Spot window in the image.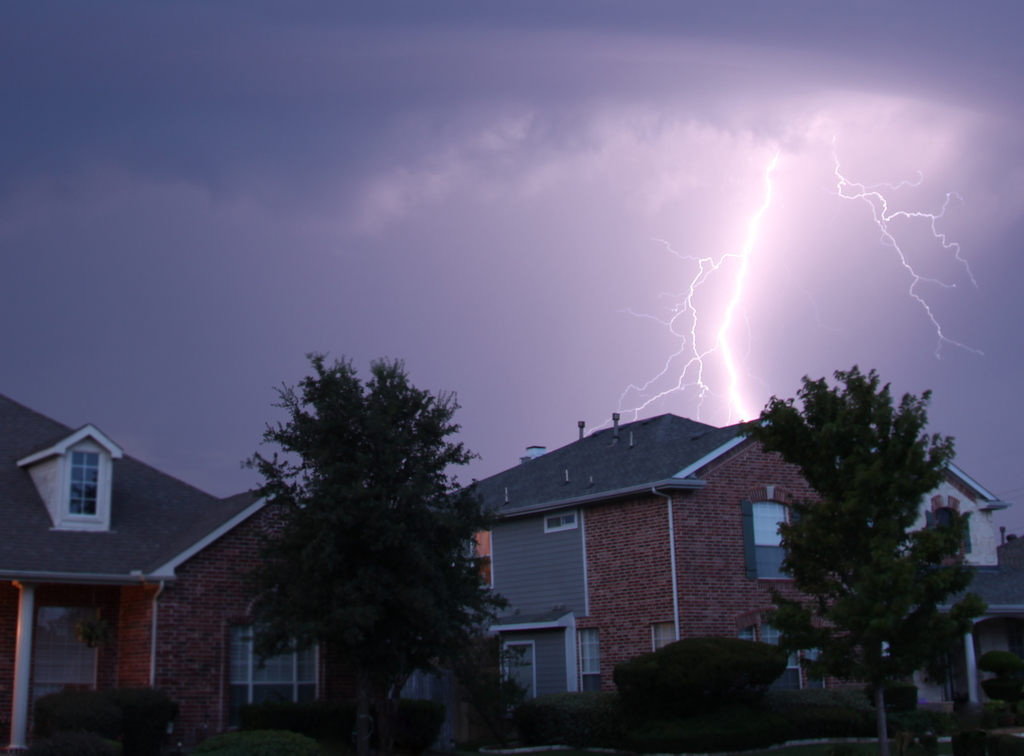
window found at [542,512,578,533].
